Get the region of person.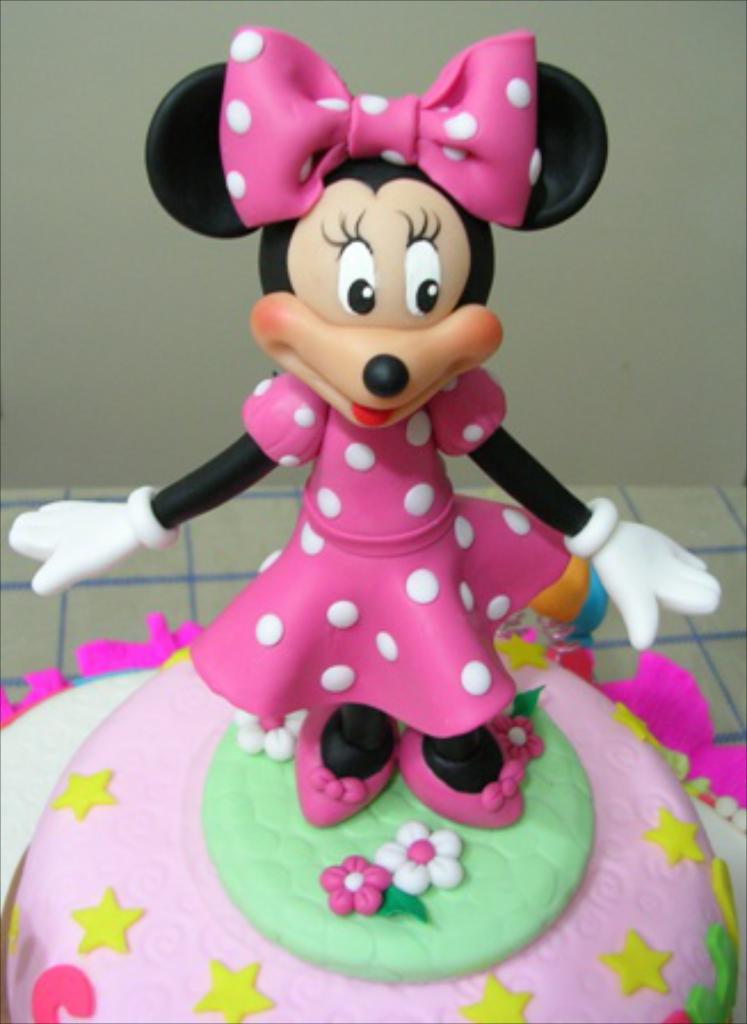
89/43/592/994.
